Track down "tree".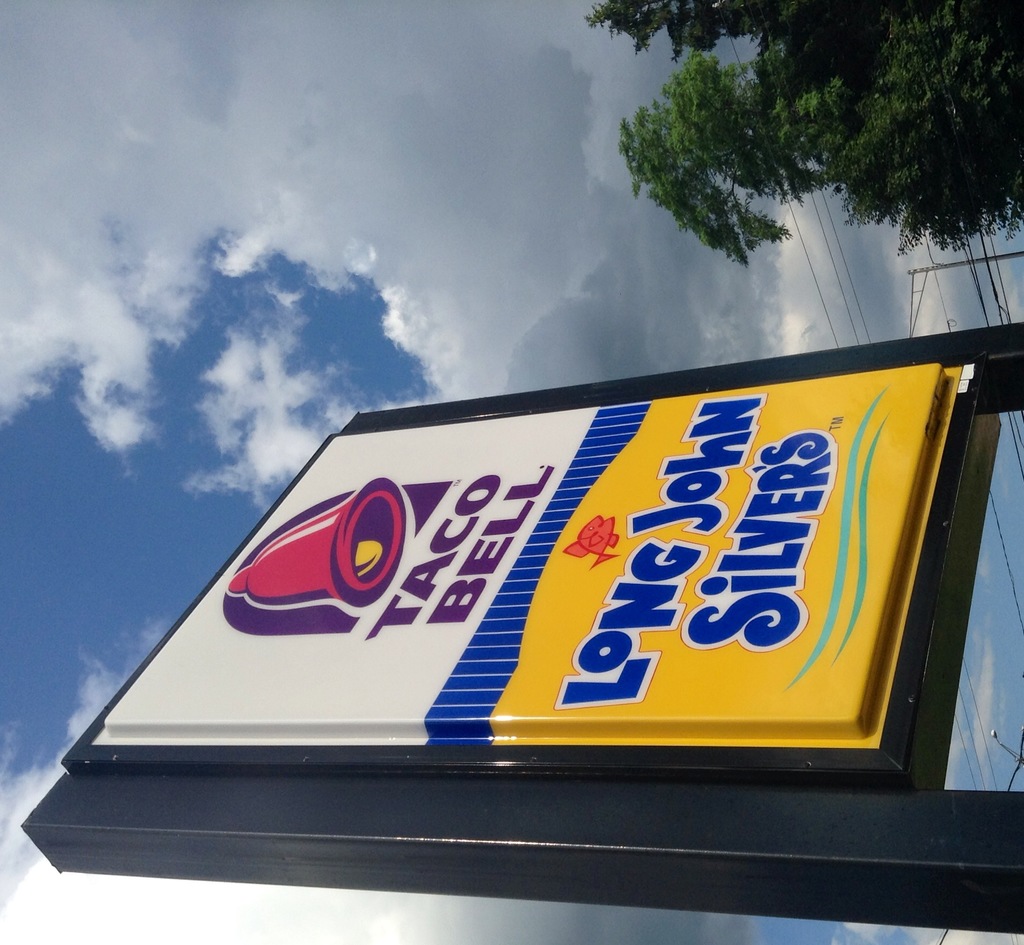
Tracked to bbox(607, 48, 952, 314).
